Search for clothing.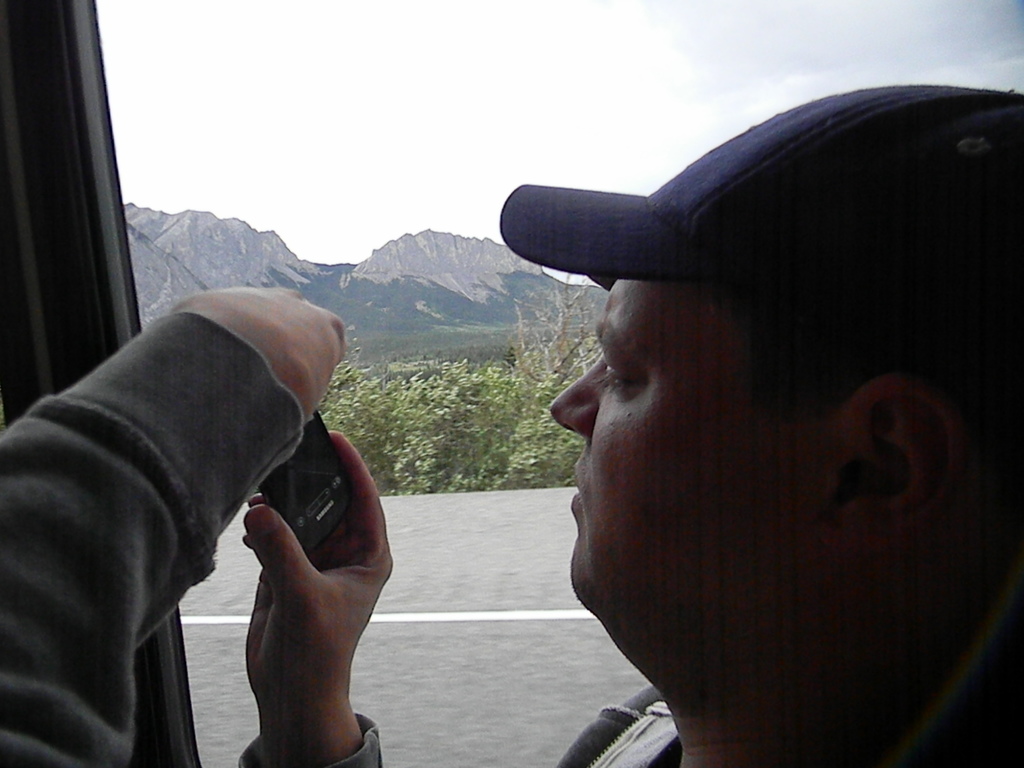
Found at rect(0, 314, 1023, 767).
